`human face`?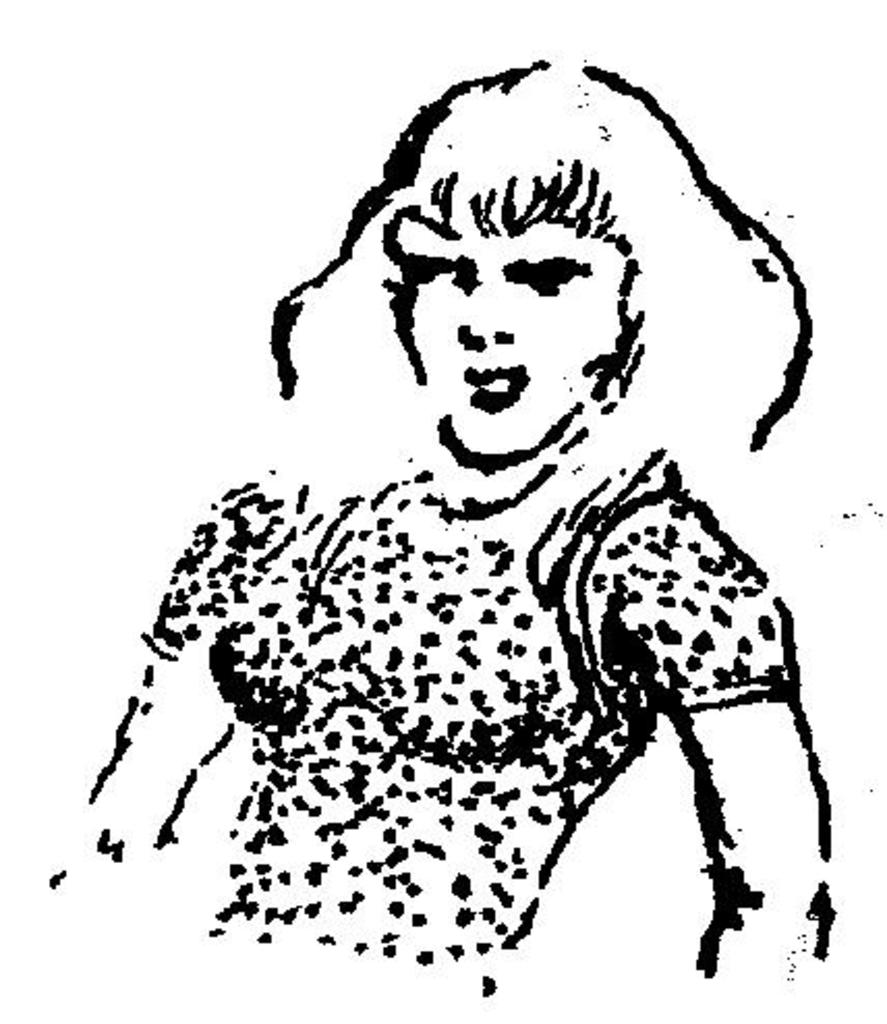
box(417, 243, 624, 458)
